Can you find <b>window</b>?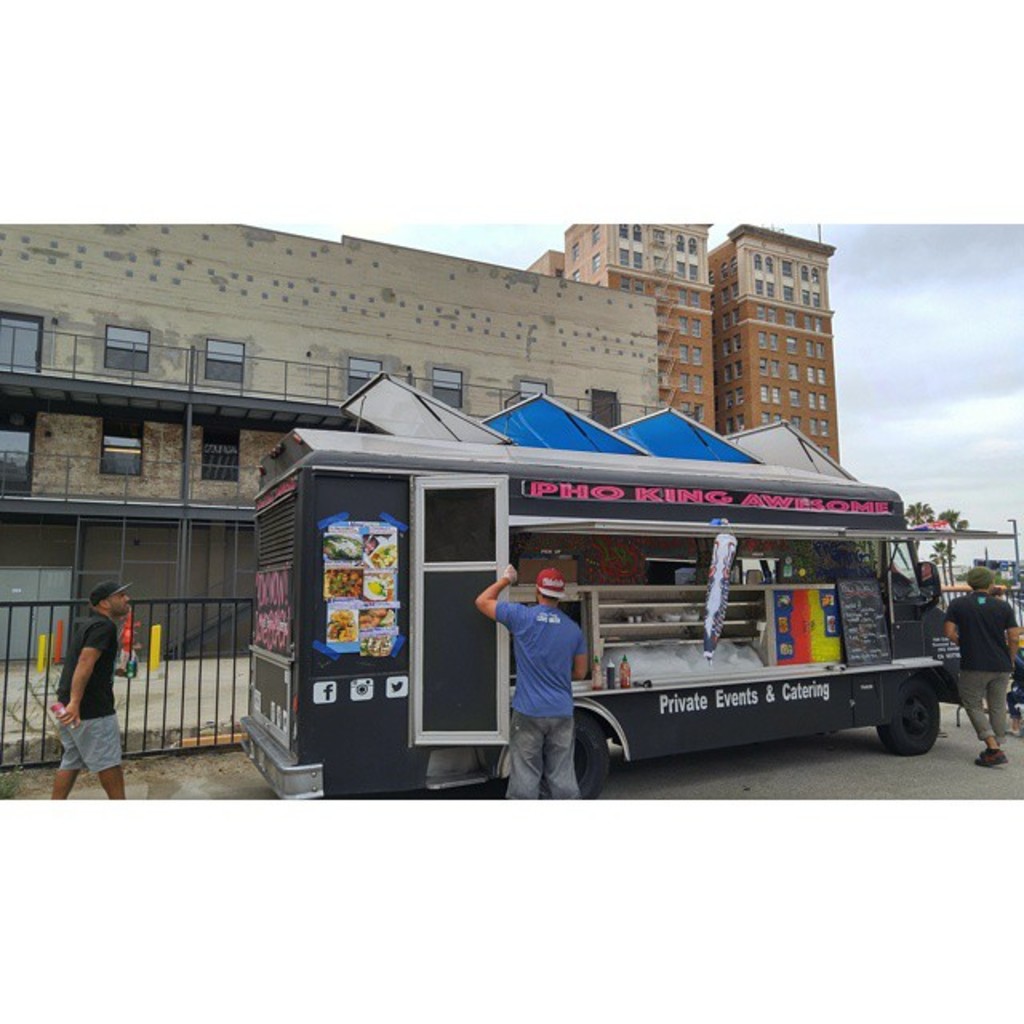
Yes, bounding box: 195, 421, 243, 486.
